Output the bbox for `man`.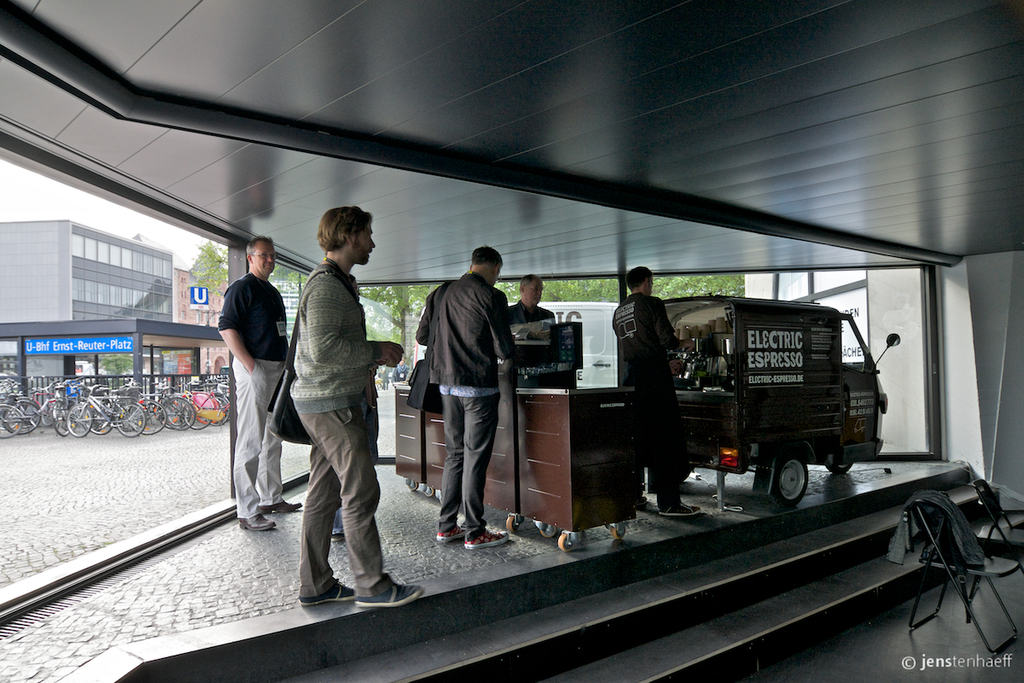
box(221, 238, 286, 529).
